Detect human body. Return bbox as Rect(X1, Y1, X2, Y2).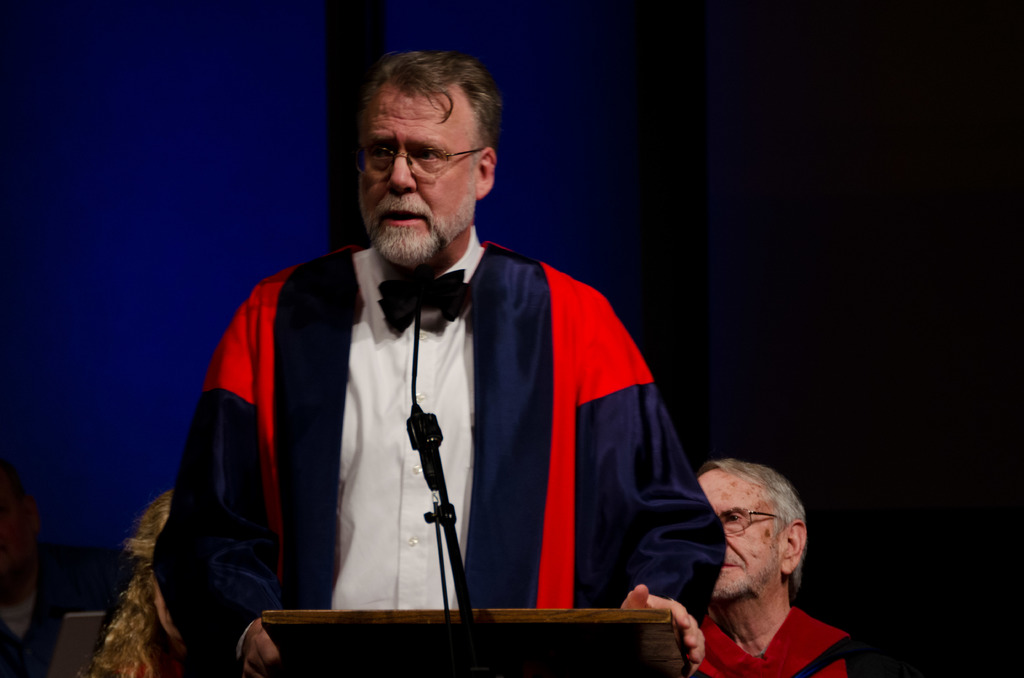
Rect(701, 458, 847, 674).
